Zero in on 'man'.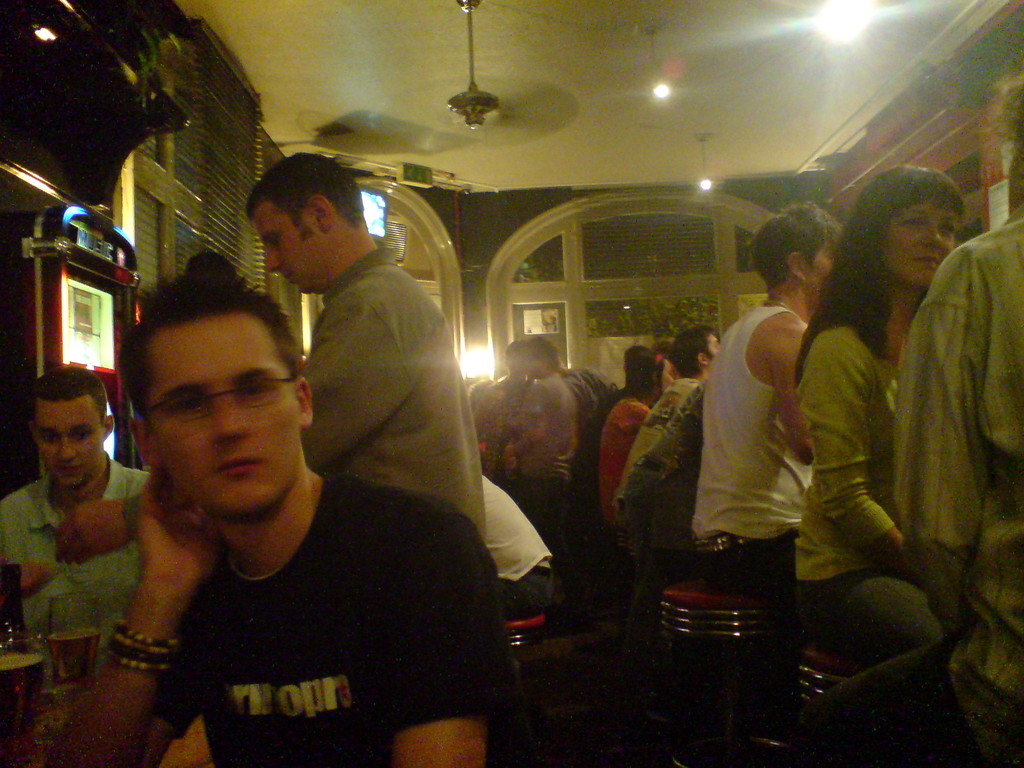
Zeroed in: [x1=609, y1=323, x2=718, y2=520].
